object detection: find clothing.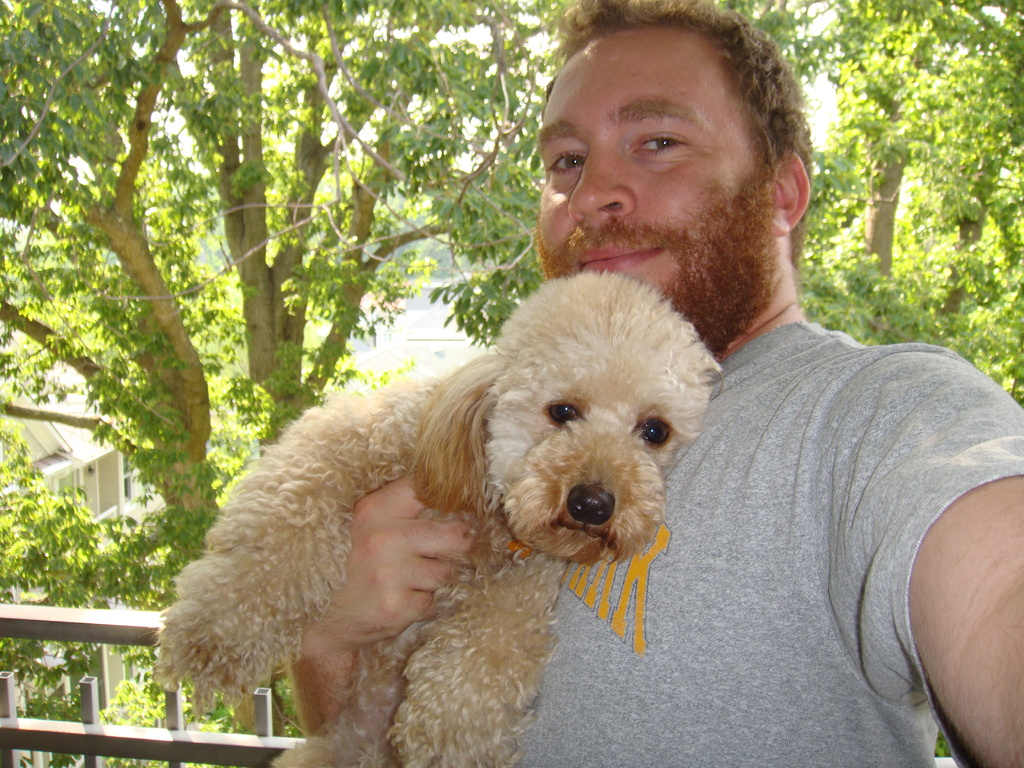
l=388, t=316, r=1023, b=767.
